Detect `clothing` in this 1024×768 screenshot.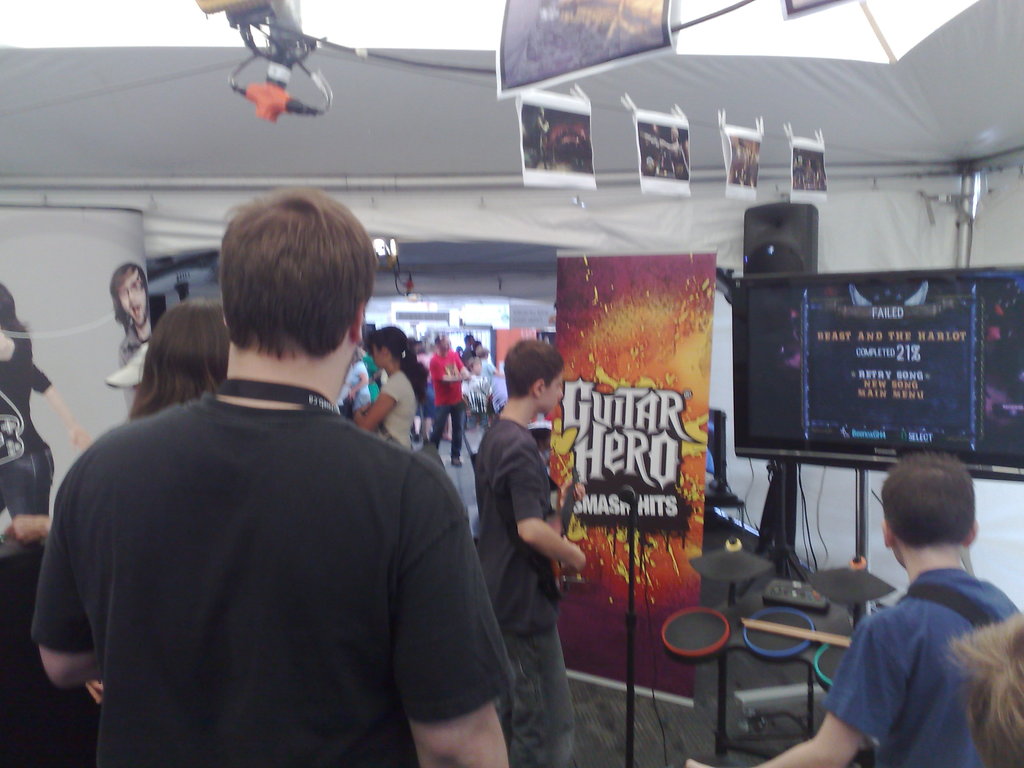
Detection: {"left": 43, "top": 394, "right": 513, "bottom": 765}.
